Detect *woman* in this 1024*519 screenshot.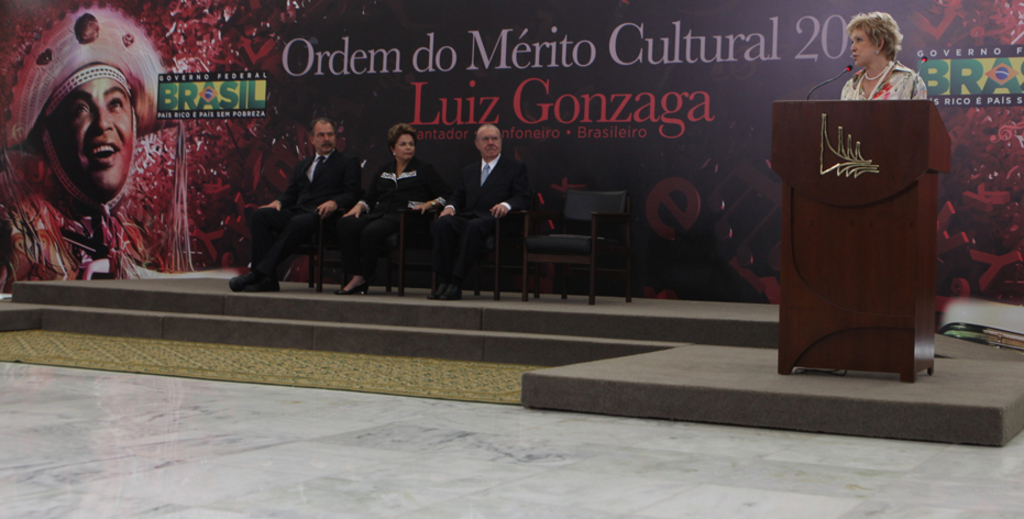
Detection: region(822, 11, 935, 104).
